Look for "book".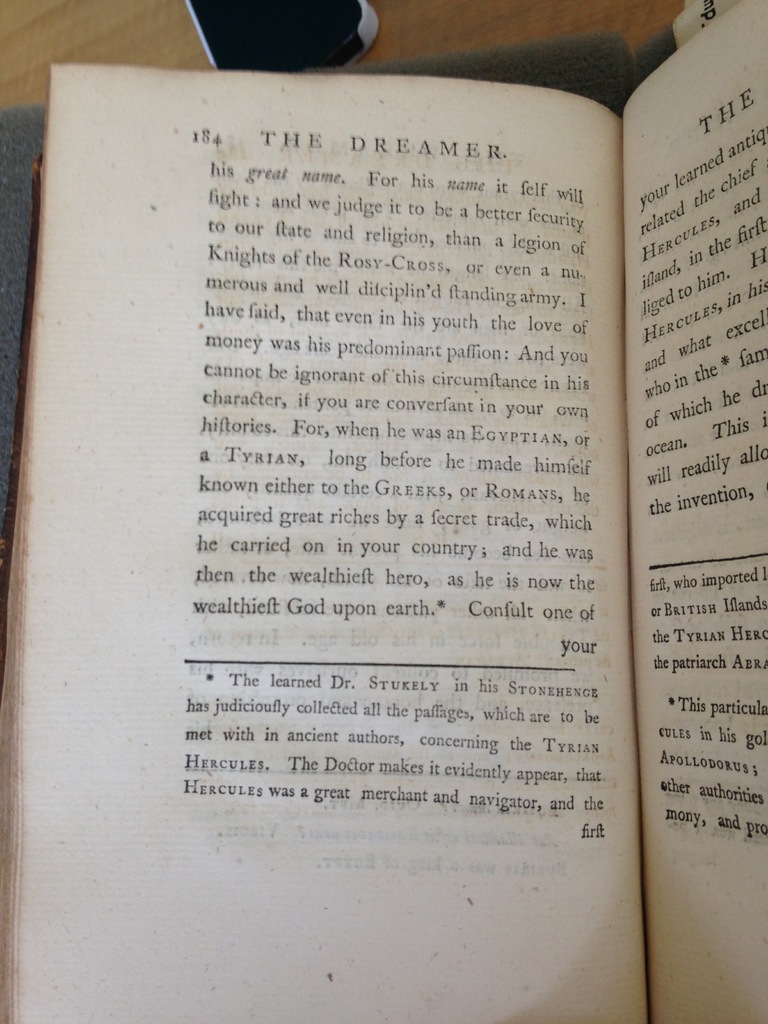
Found: BBox(0, 0, 763, 1023).
